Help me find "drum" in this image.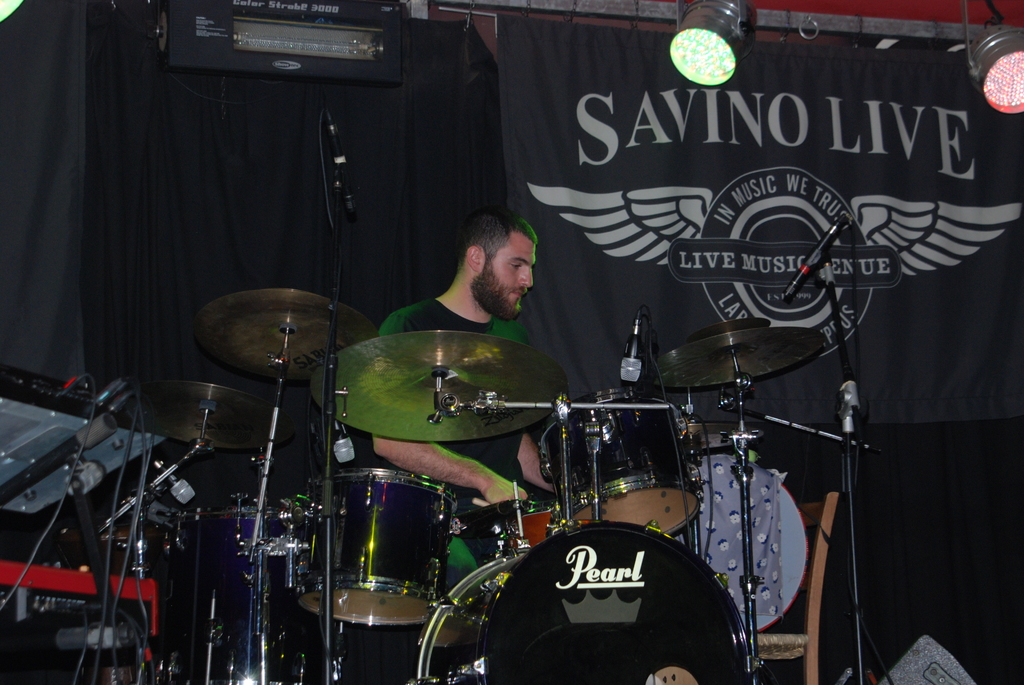
Found it: {"left": 676, "top": 452, "right": 811, "bottom": 631}.
